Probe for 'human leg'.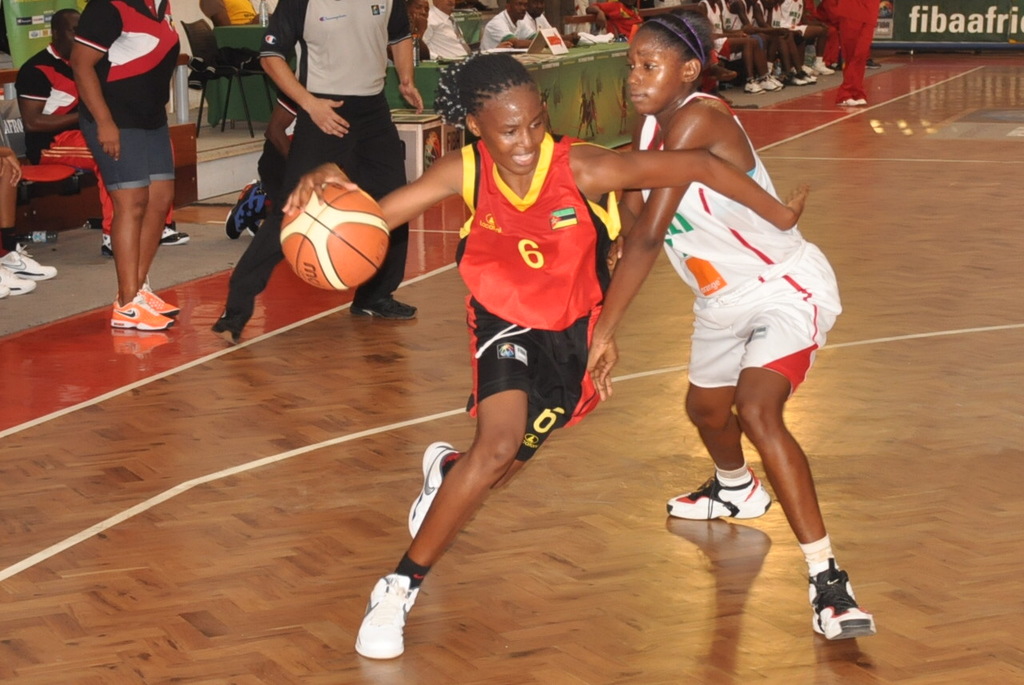
Probe result: [668,247,879,647].
